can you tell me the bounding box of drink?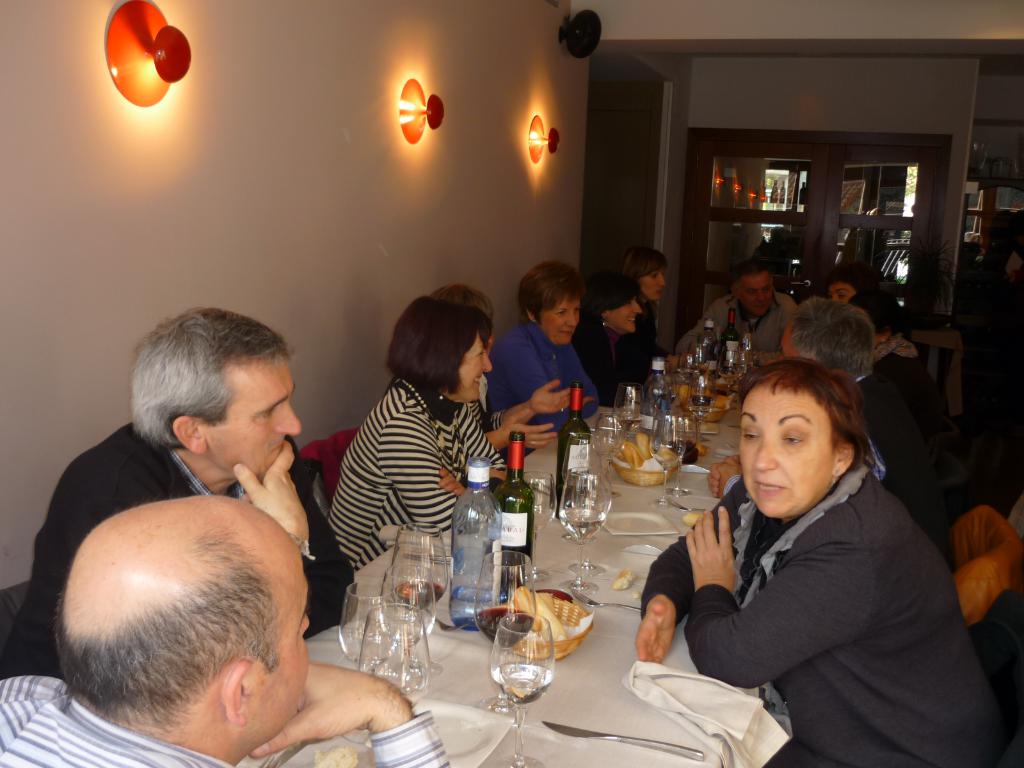
box=[477, 607, 532, 649].
